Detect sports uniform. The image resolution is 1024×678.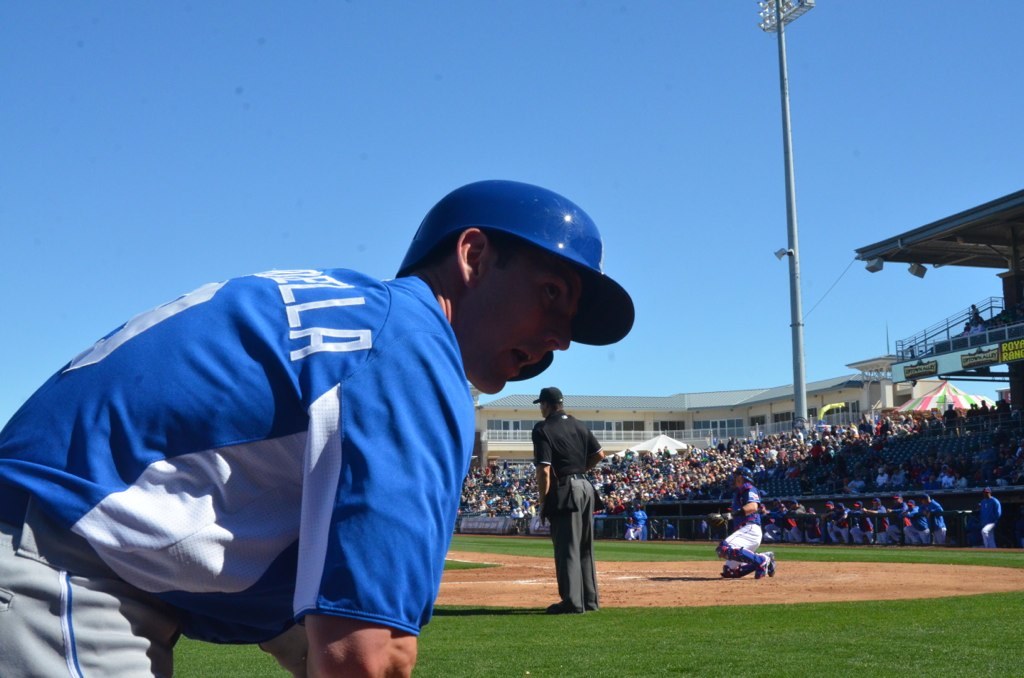
[x1=886, y1=499, x2=912, y2=542].
